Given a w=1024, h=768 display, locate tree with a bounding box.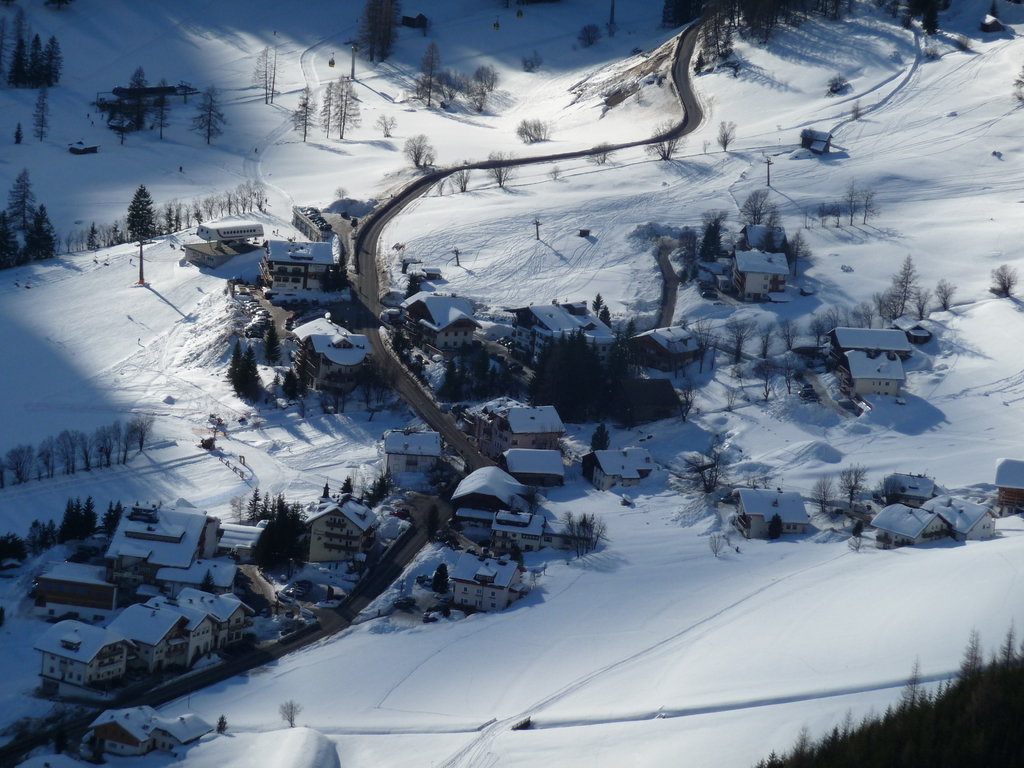
Located: 191,566,221,598.
